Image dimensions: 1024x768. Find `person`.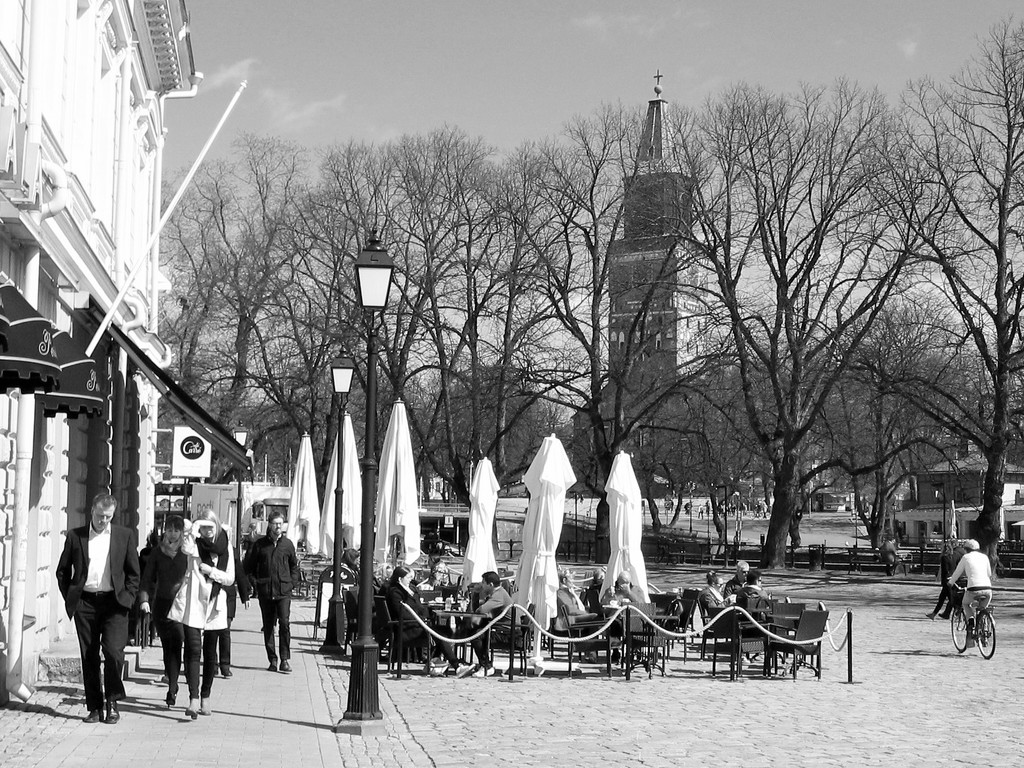
left=727, top=560, right=744, bottom=607.
